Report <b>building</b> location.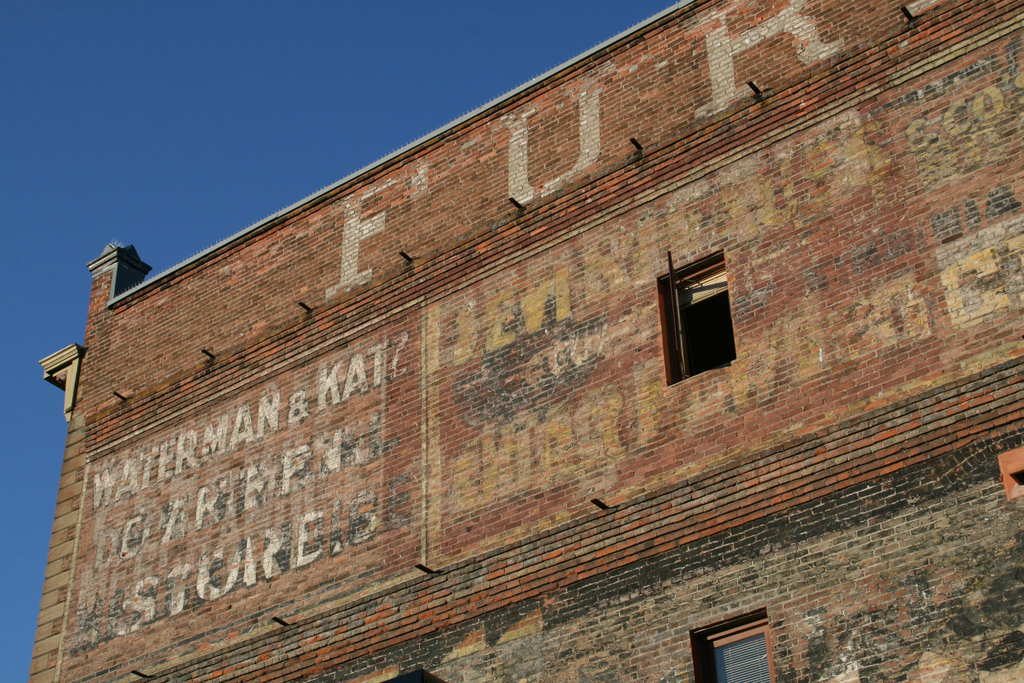
Report: <bbox>29, 0, 1023, 682</bbox>.
